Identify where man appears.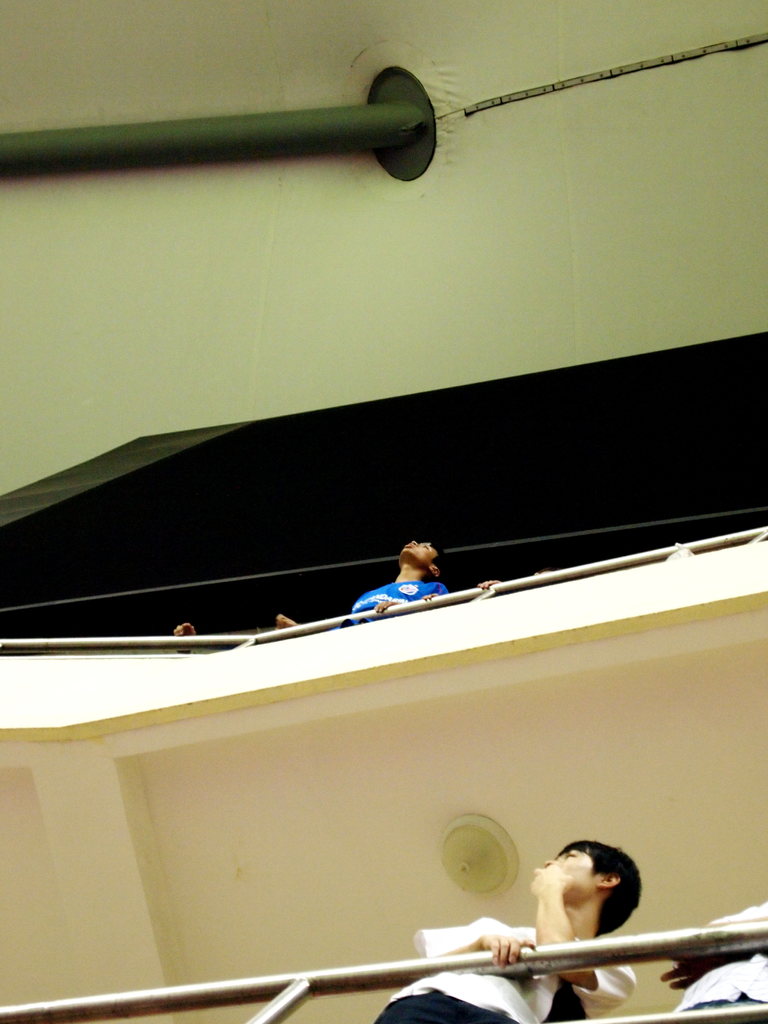
Appears at [left=361, top=824, right=657, bottom=1023].
